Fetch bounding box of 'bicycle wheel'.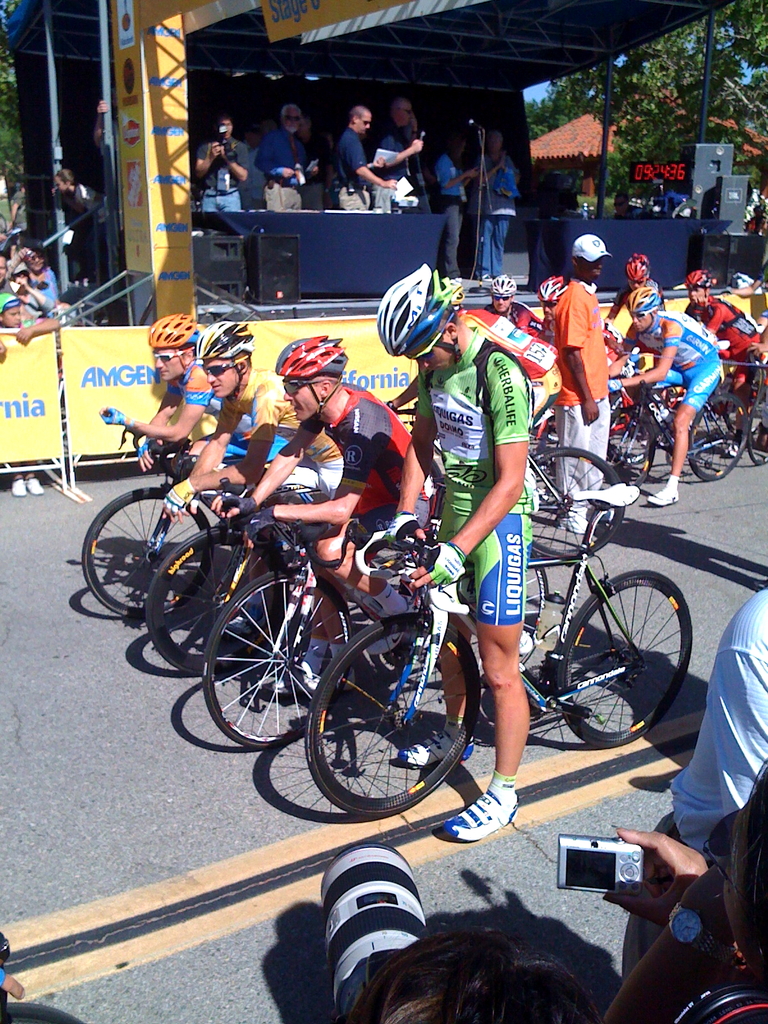
Bbox: (x1=77, y1=486, x2=215, y2=620).
